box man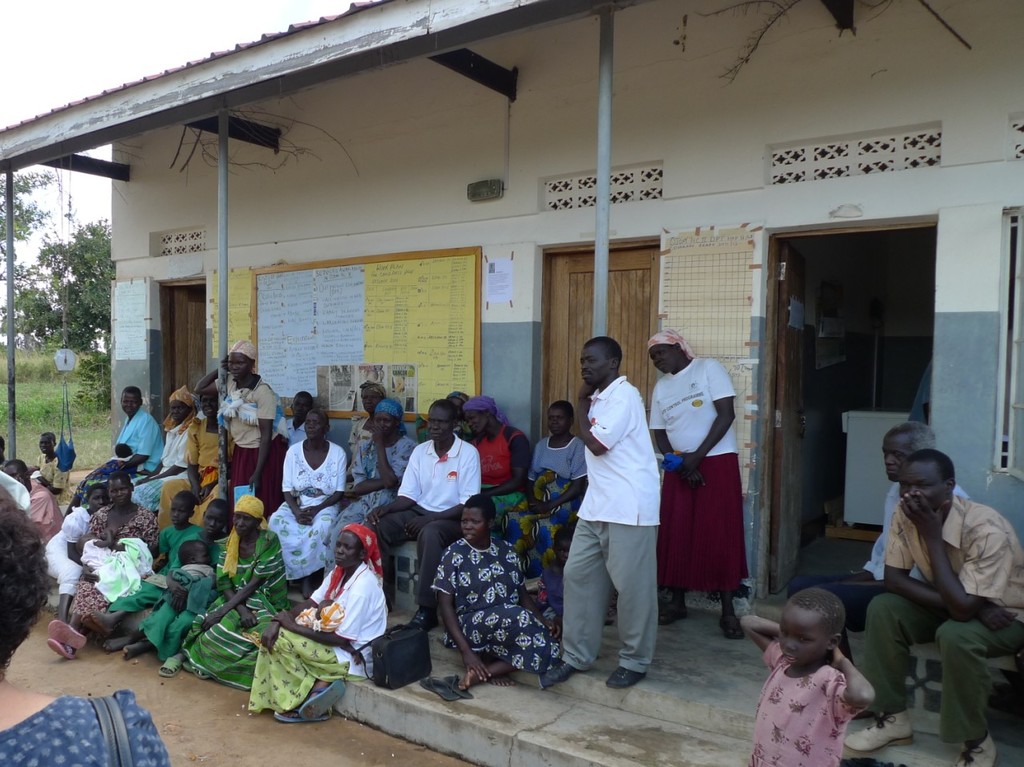
(left=843, top=446, right=1022, bottom=766)
